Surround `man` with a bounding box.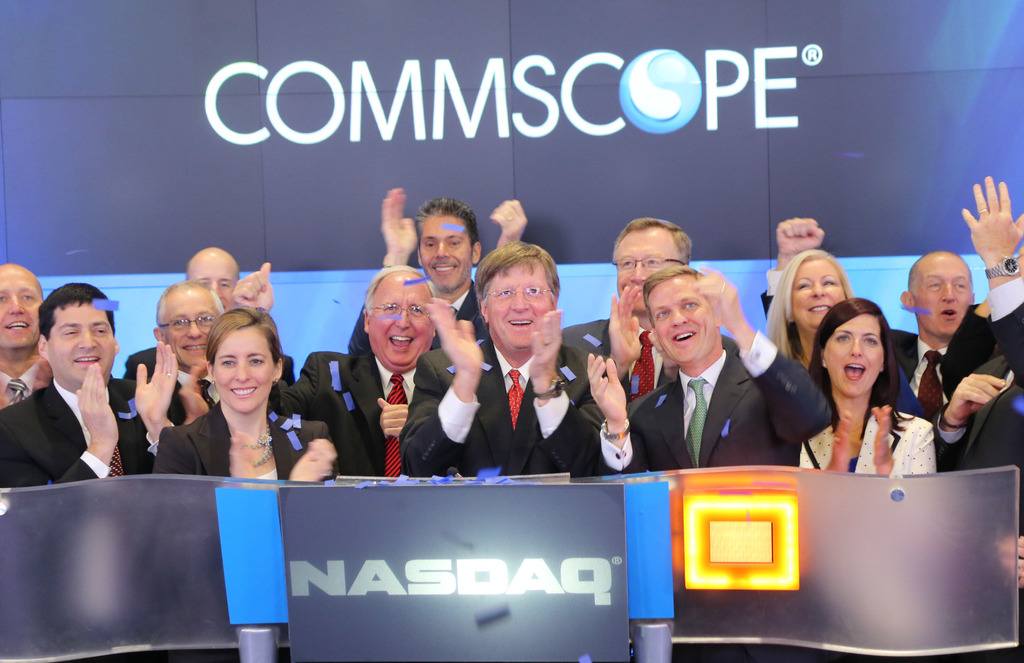
[561, 215, 695, 405].
